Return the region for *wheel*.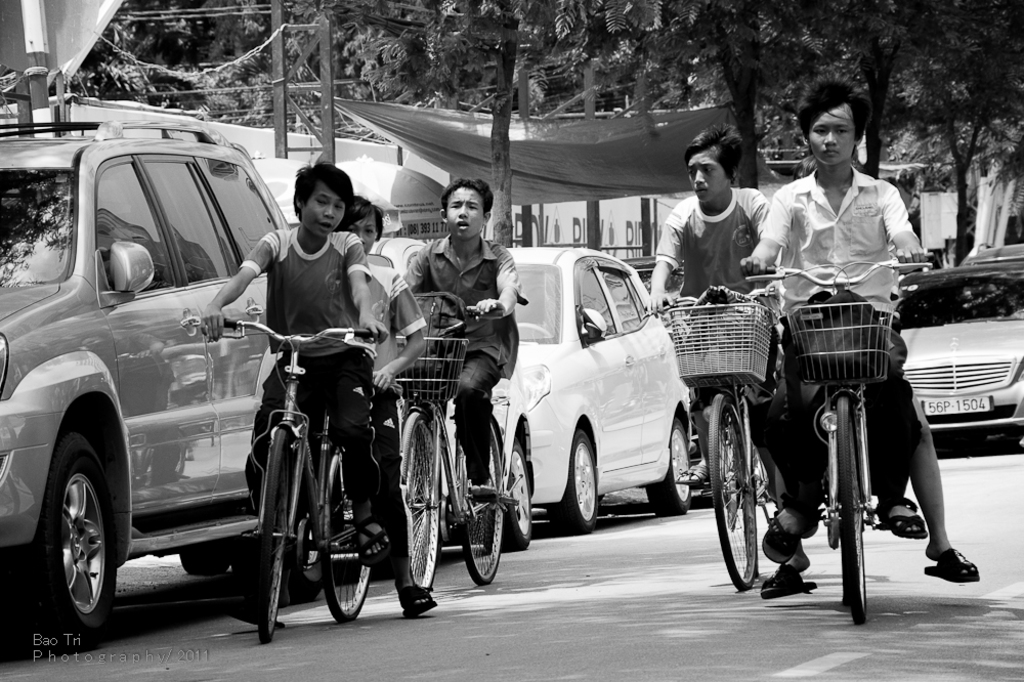
select_region(647, 420, 687, 510).
